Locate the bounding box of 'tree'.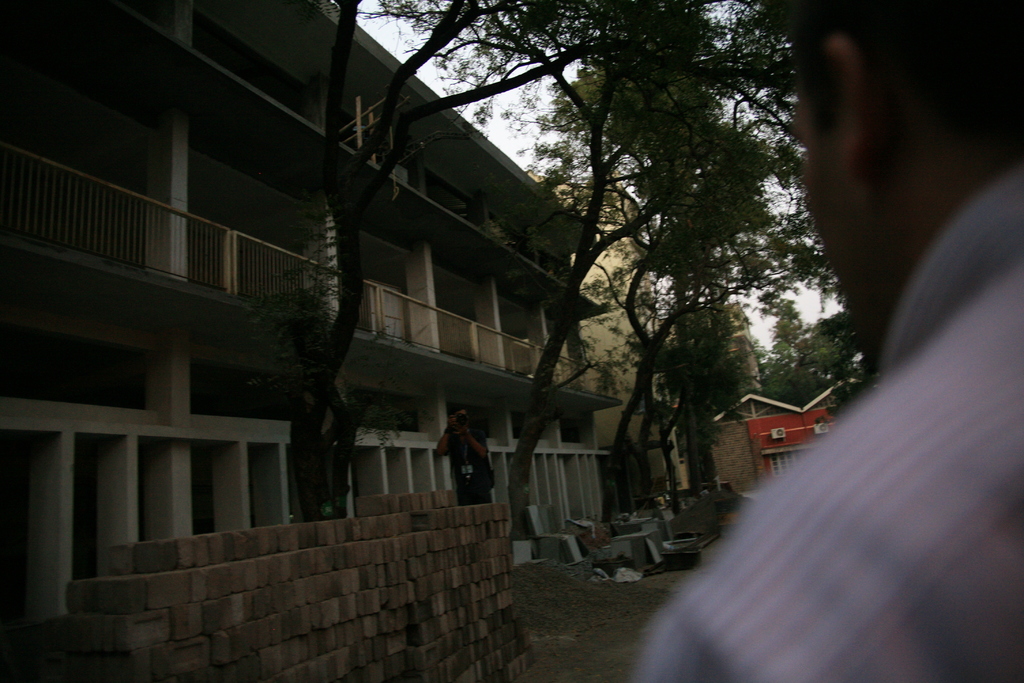
Bounding box: (523,0,784,566).
